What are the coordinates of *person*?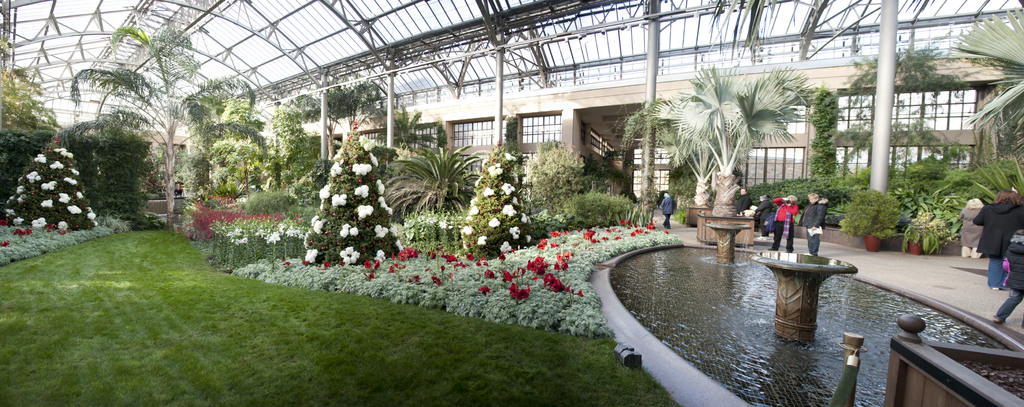
left=968, top=181, right=1022, bottom=298.
